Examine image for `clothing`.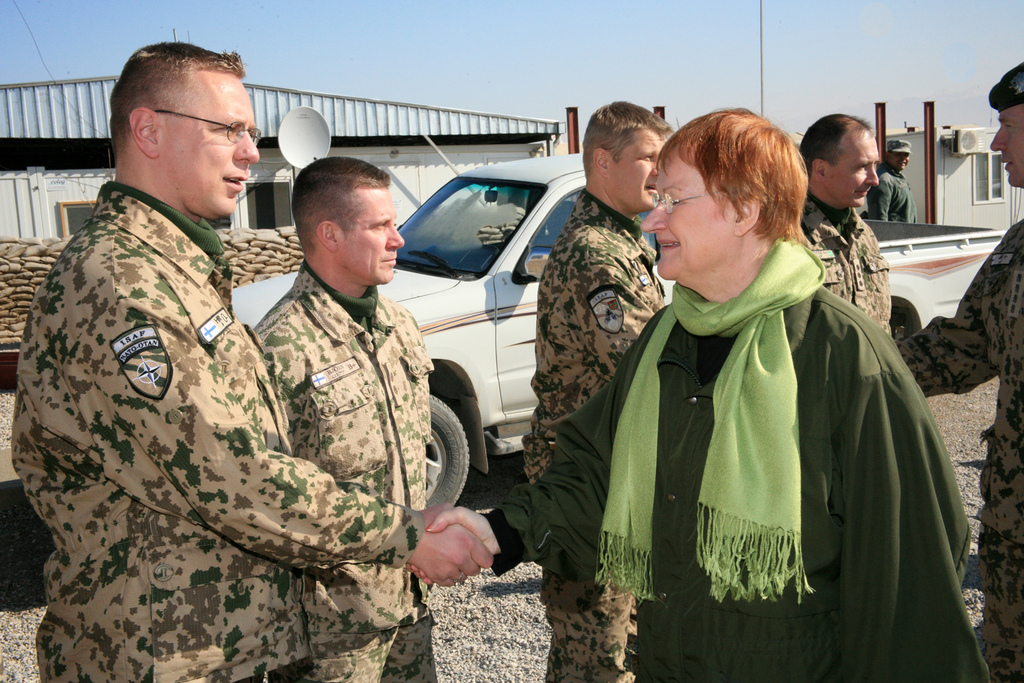
Examination result: l=865, t=162, r=912, b=222.
